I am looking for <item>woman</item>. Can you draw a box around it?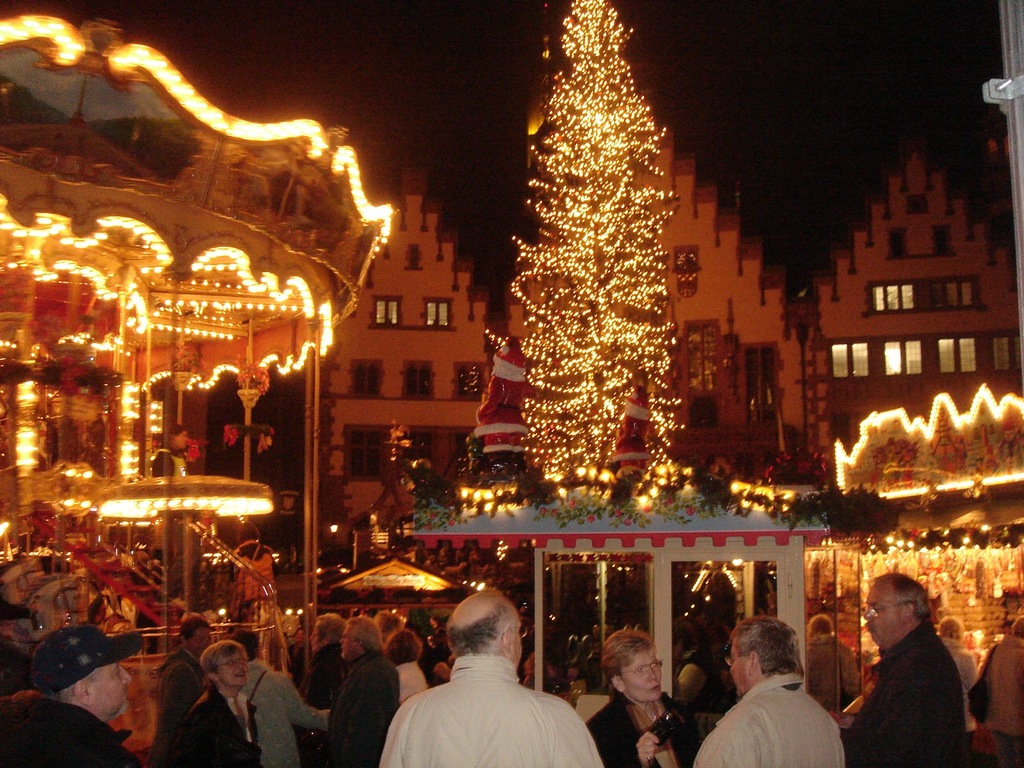
Sure, the bounding box is [171, 639, 250, 767].
